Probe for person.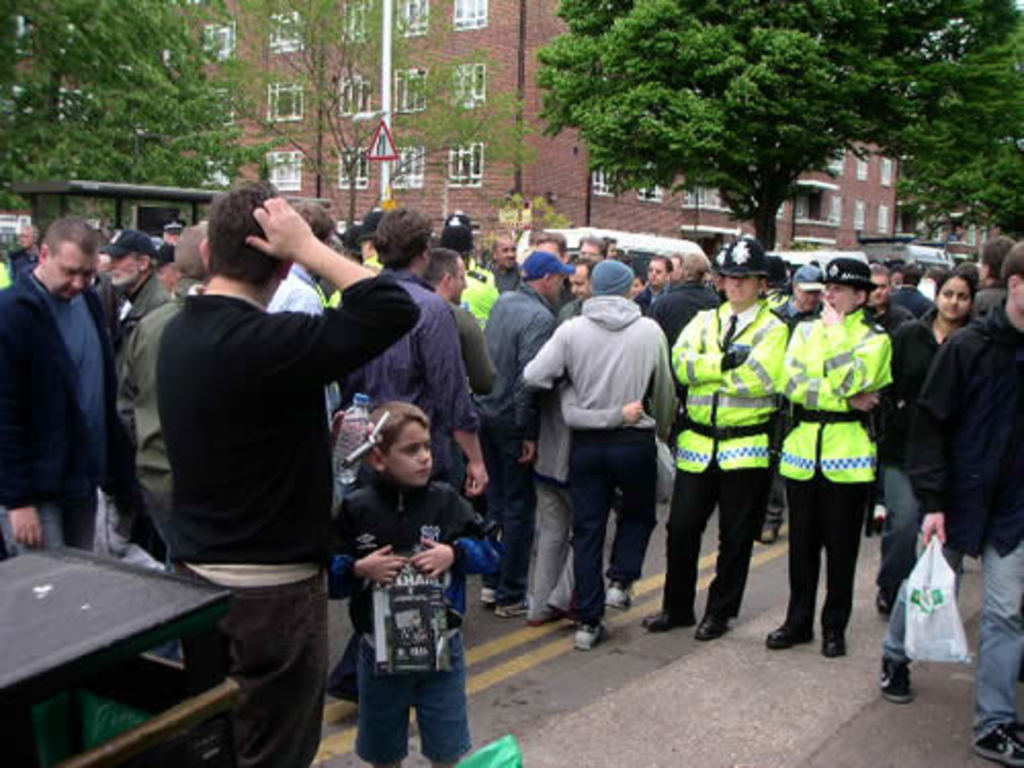
Probe result: rect(451, 213, 483, 227).
